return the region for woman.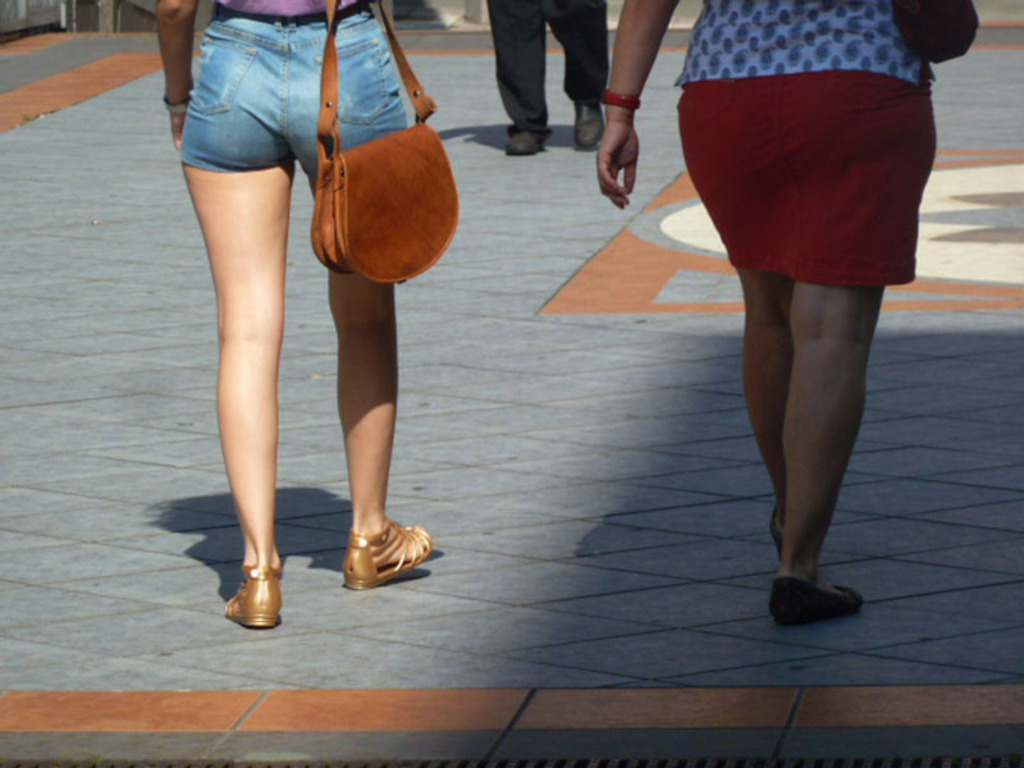
x1=155, y1=0, x2=438, y2=632.
